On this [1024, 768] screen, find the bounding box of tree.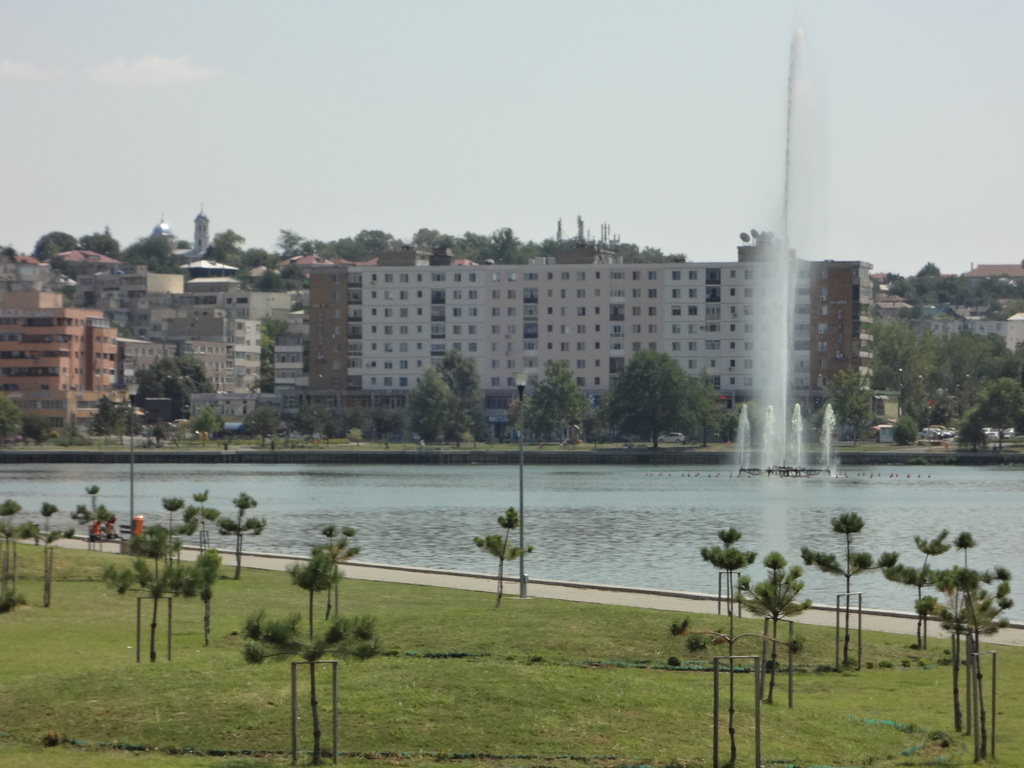
Bounding box: (x1=293, y1=558, x2=334, y2=628).
